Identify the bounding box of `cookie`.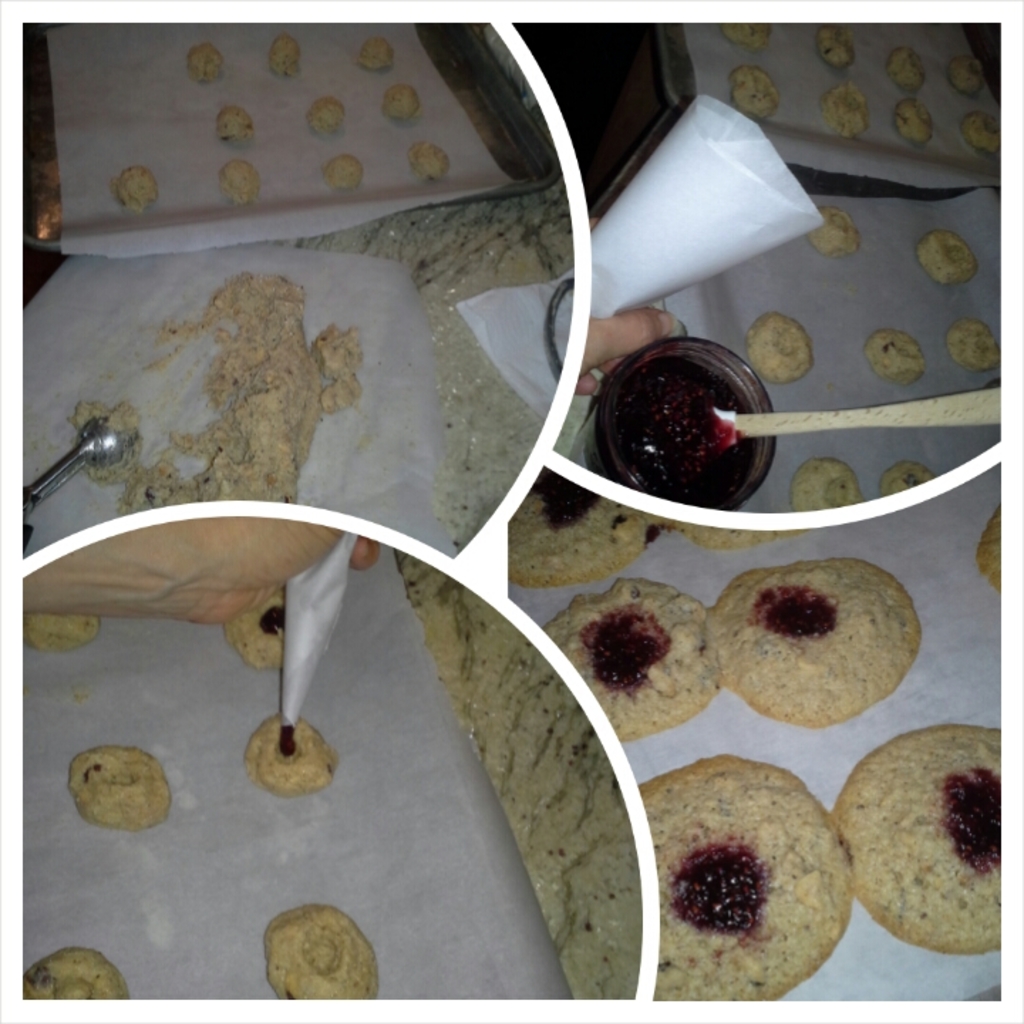
locate(246, 715, 338, 791).
